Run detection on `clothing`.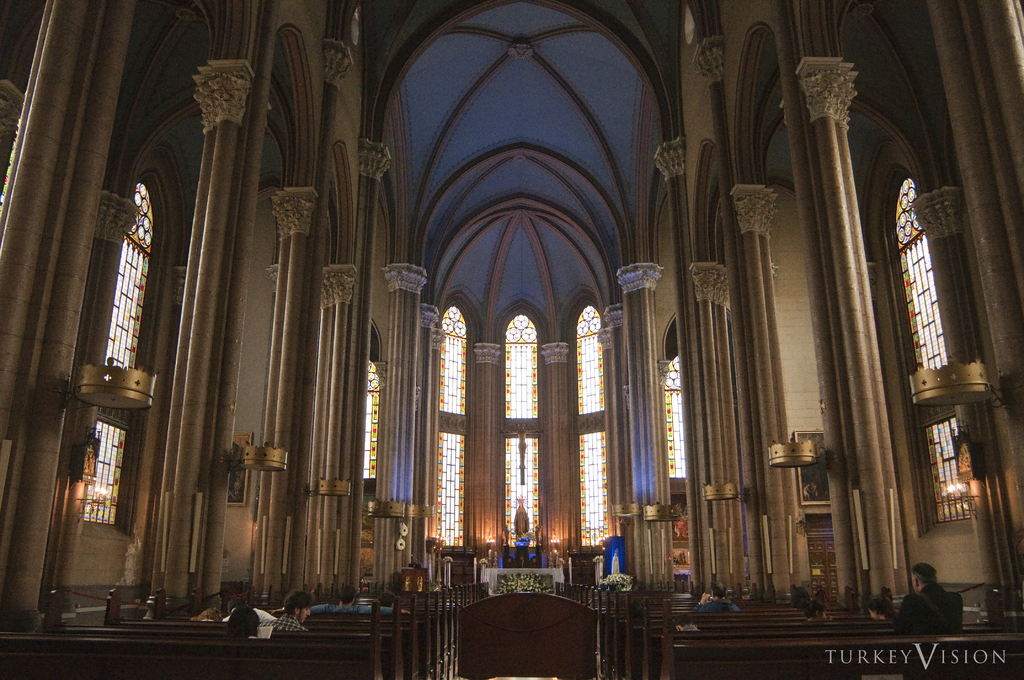
Result: {"left": 83, "top": 448, "right": 90, "bottom": 476}.
